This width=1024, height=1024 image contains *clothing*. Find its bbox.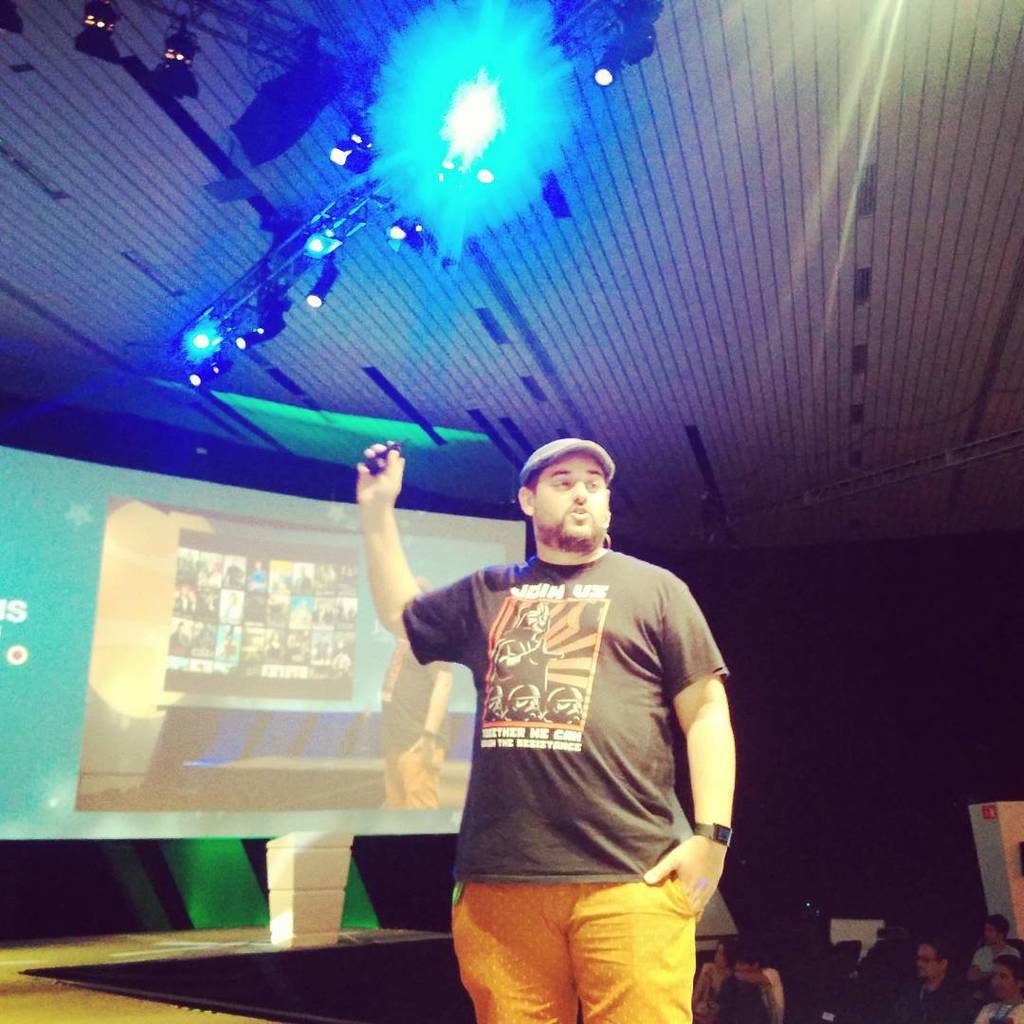
Rect(398, 495, 746, 1010).
